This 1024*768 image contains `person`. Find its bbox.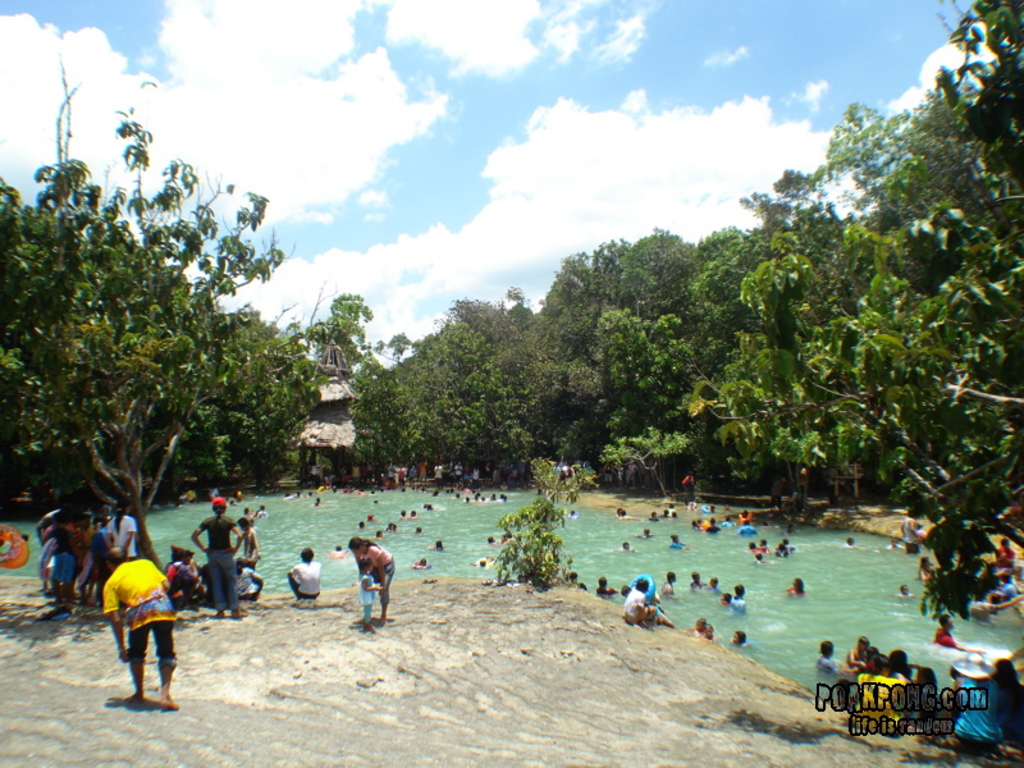
288,545,323,595.
